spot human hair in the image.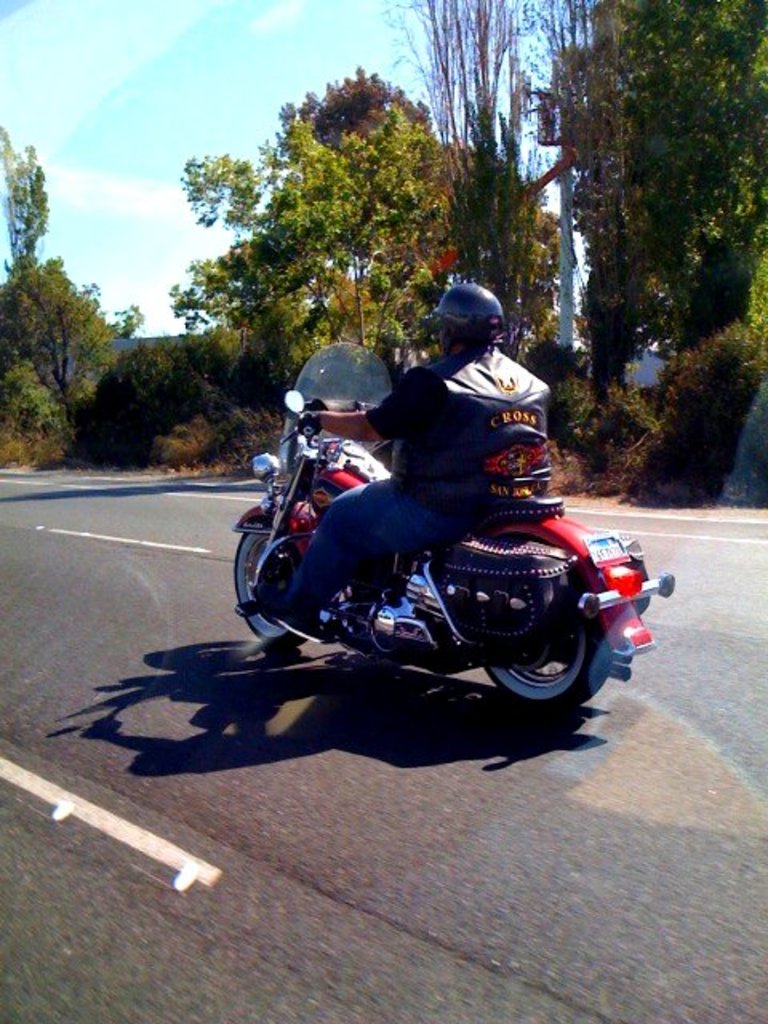
human hair found at box=[446, 314, 509, 354].
